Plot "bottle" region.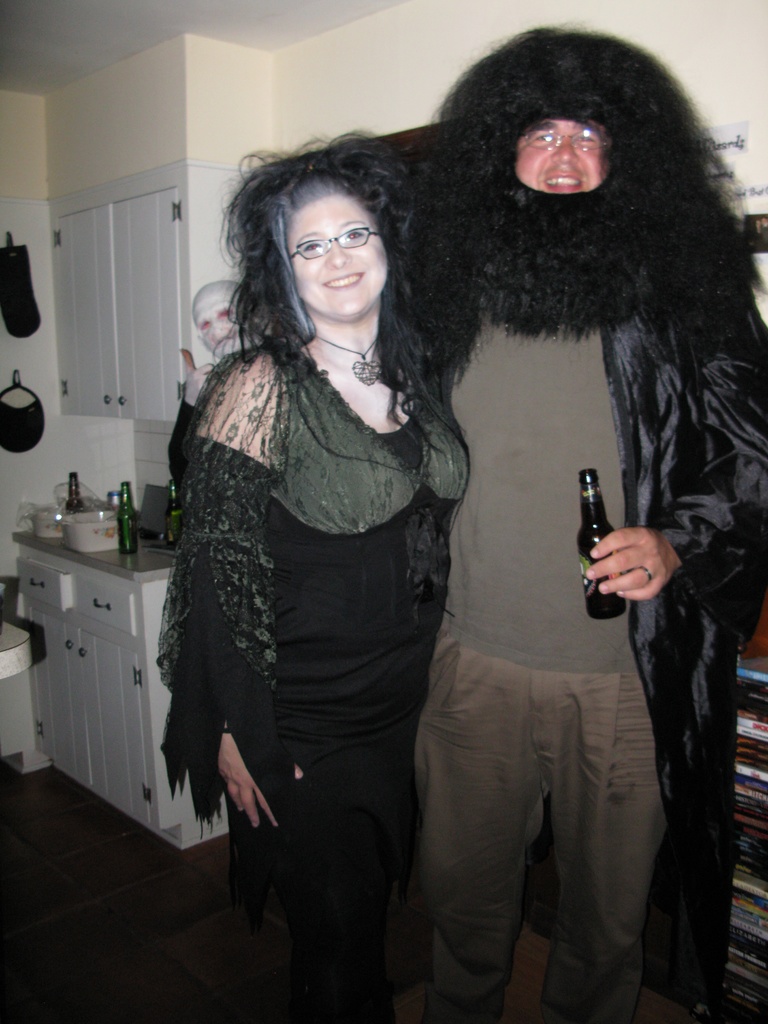
Plotted at (115,479,148,573).
